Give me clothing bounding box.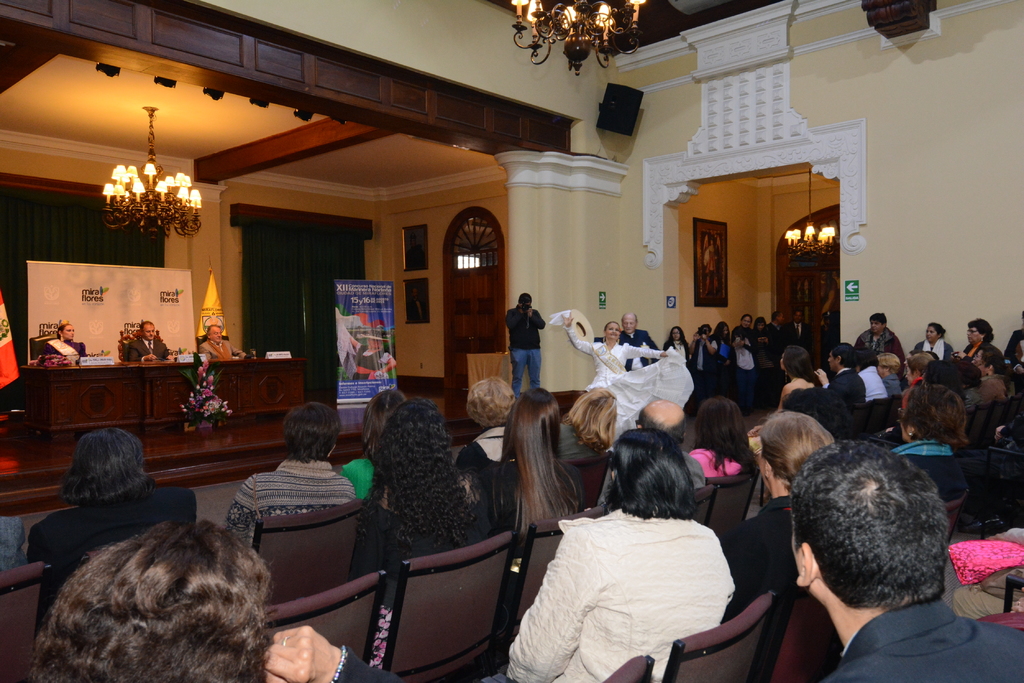
330, 643, 401, 682.
